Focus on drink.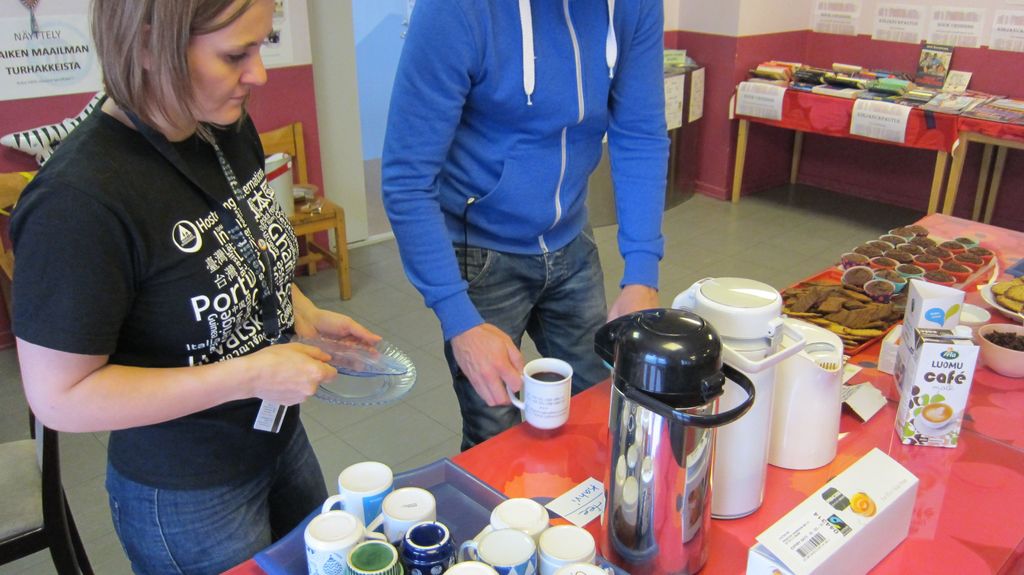
Focused at 533/360/561/380.
